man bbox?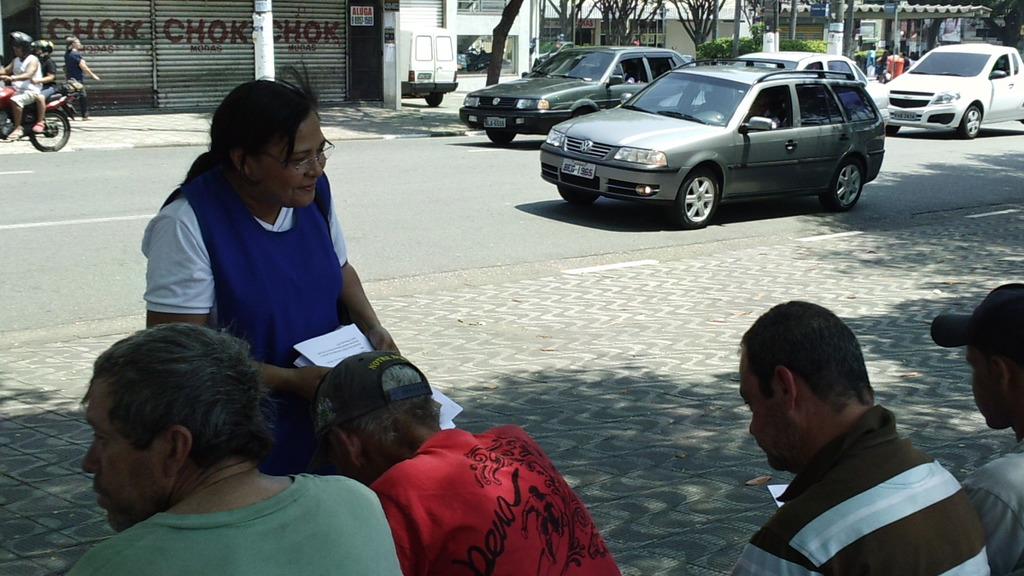
box=[68, 319, 404, 575]
